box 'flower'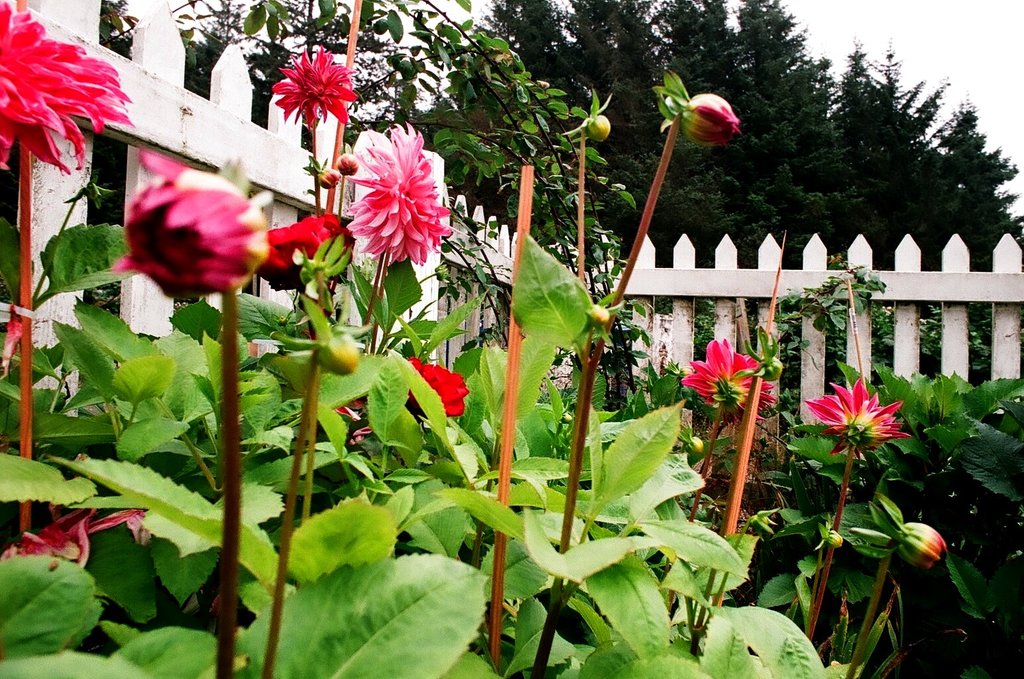
x1=681, y1=334, x2=777, y2=422
